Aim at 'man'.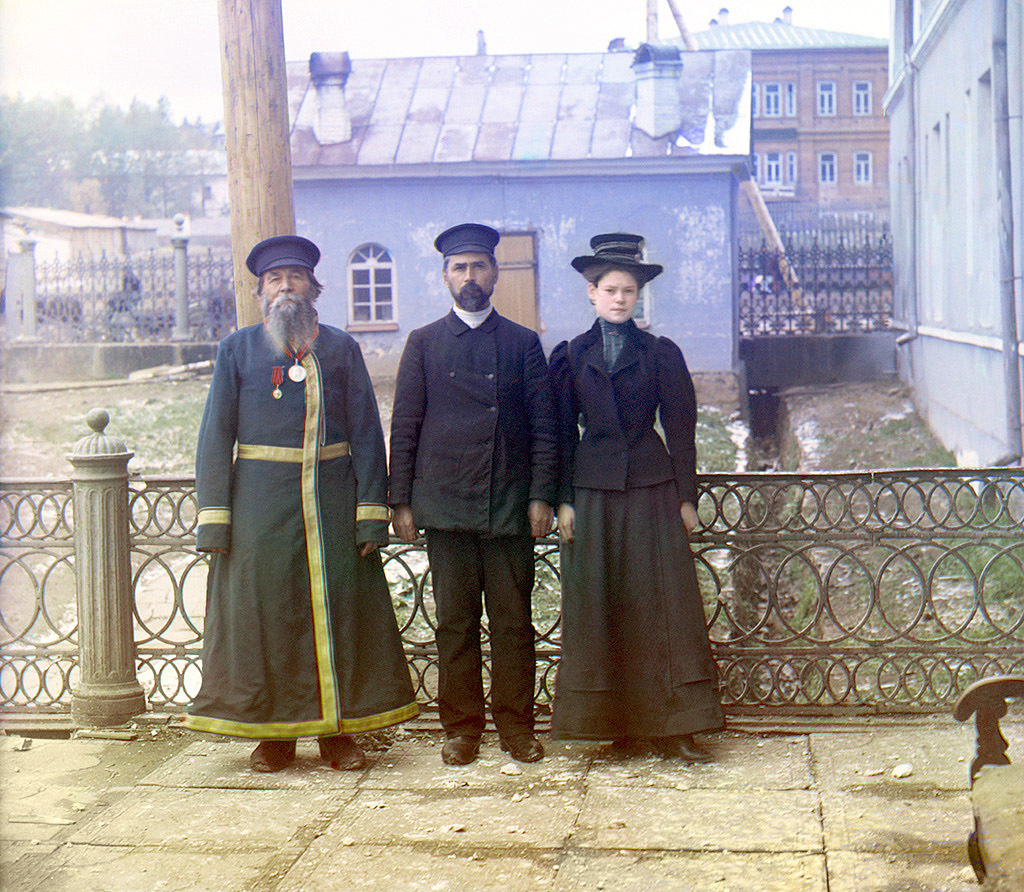
Aimed at [381, 239, 565, 773].
